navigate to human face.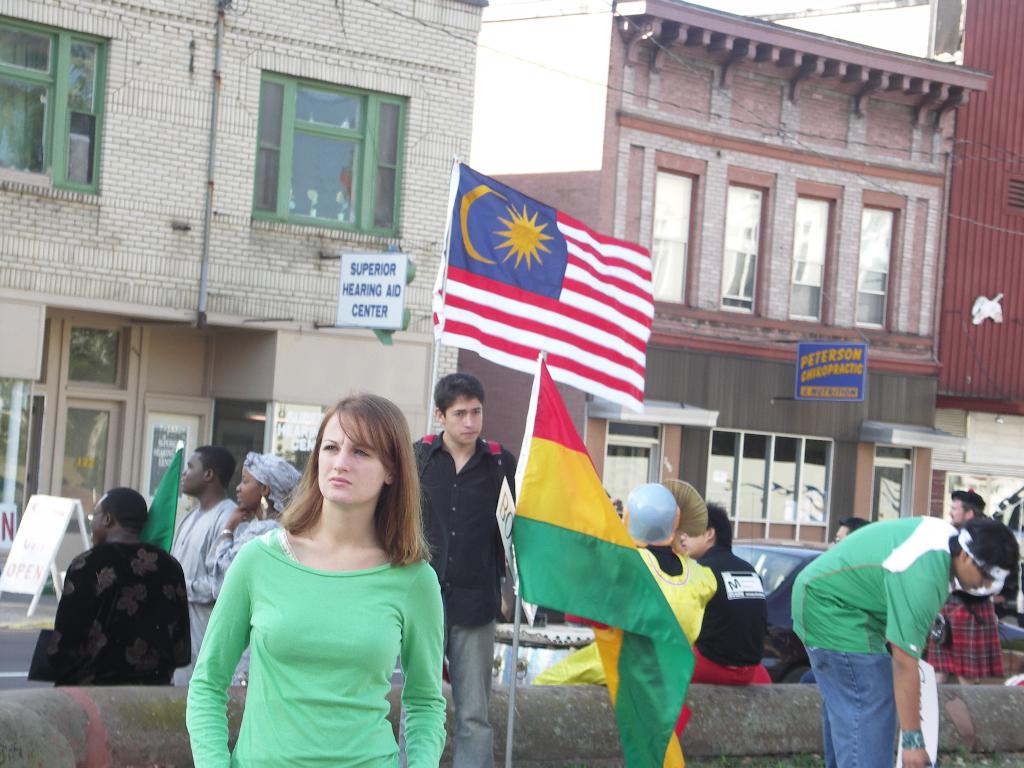
Navigation target: 678/521/706/558.
